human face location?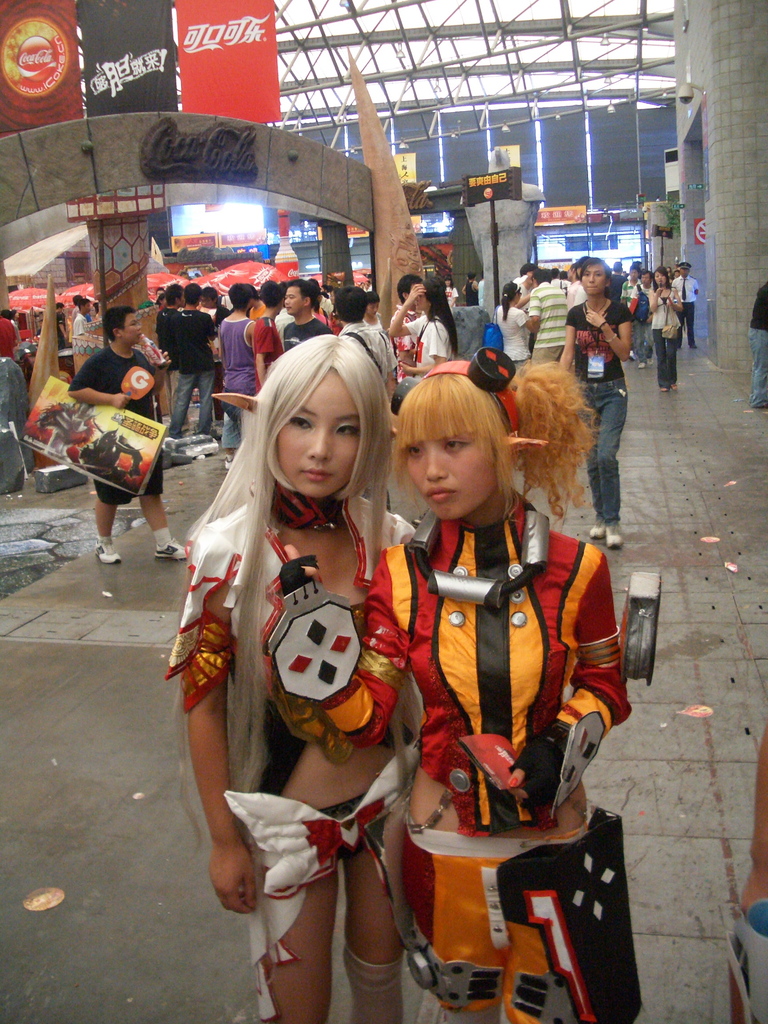
{"left": 406, "top": 440, "right": 493, "bottom": 522}
